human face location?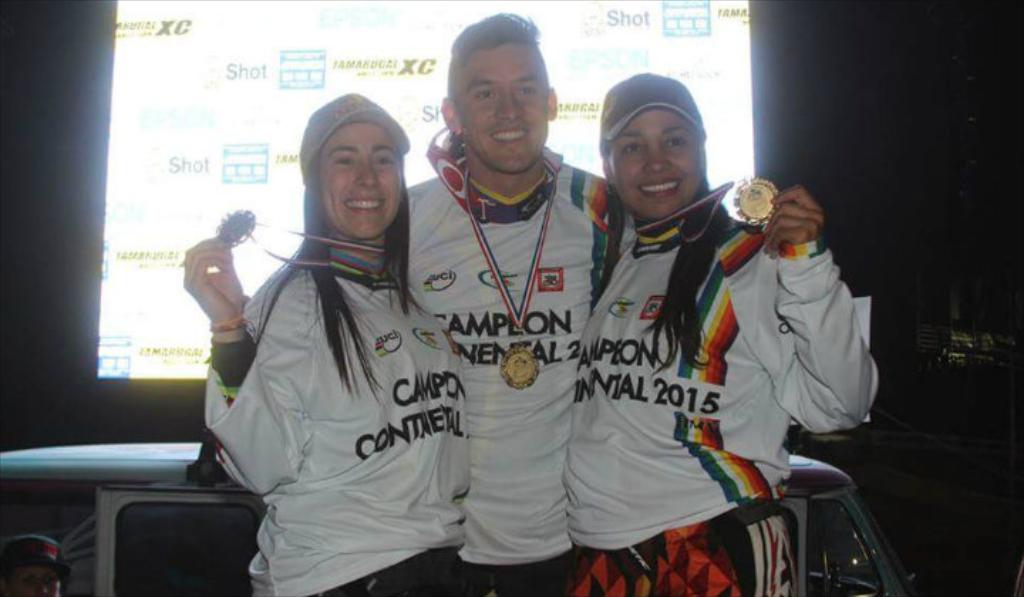
[321,119,402,240]
